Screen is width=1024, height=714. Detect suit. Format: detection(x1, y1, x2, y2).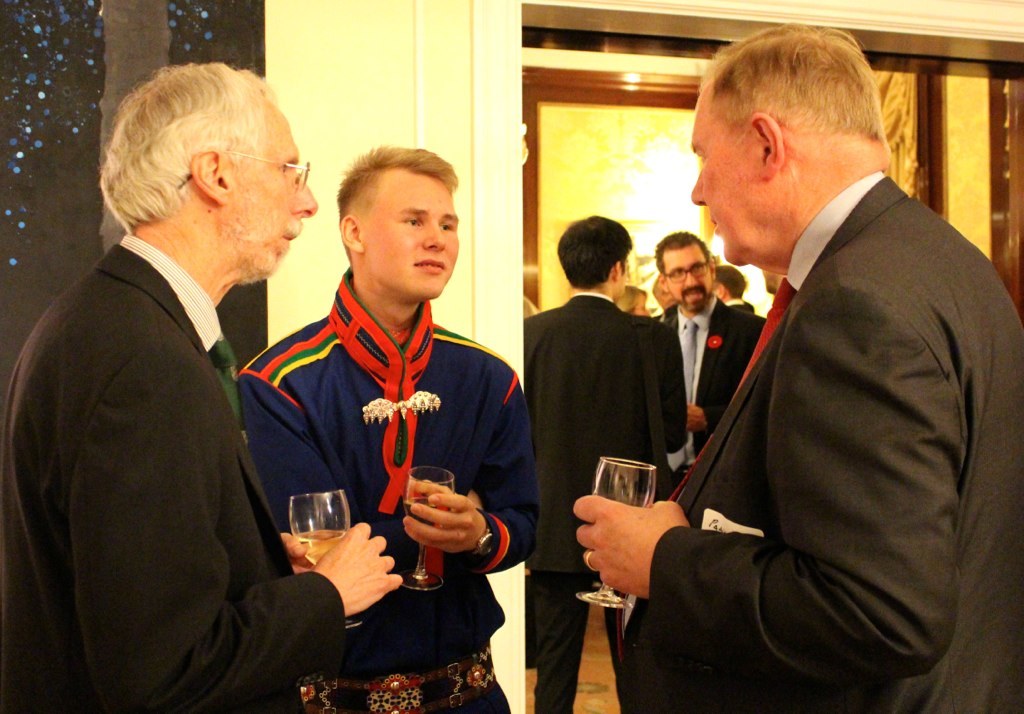
detection(13, 240, 345, 713).
